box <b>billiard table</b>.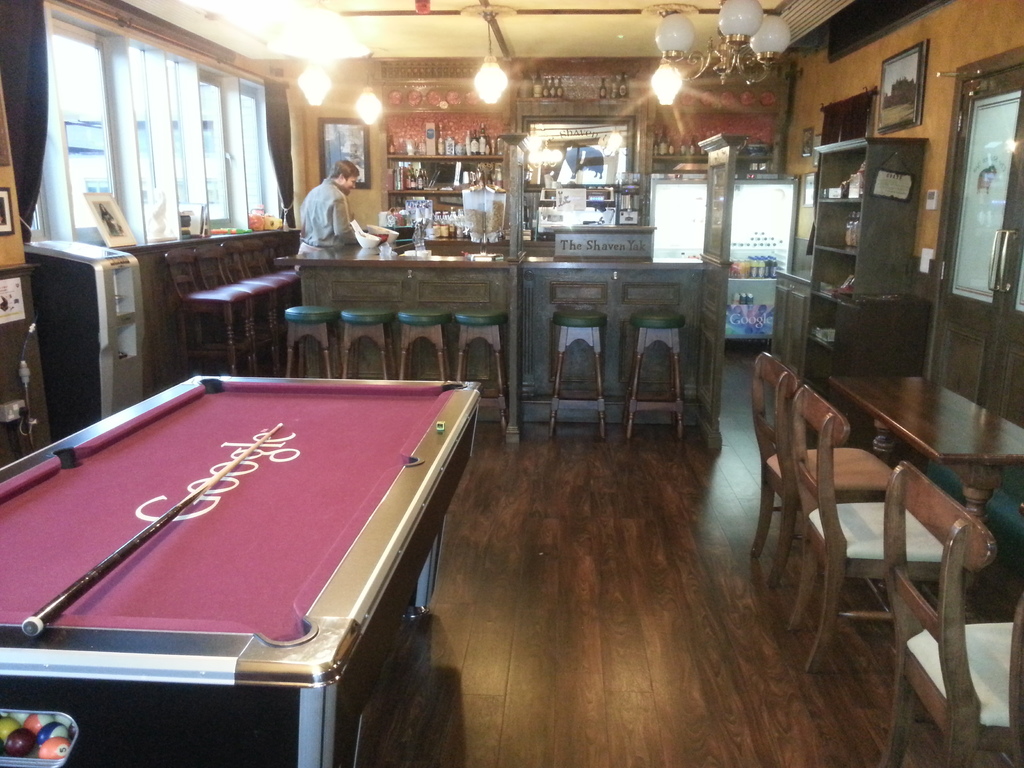
0:373:484:767.
